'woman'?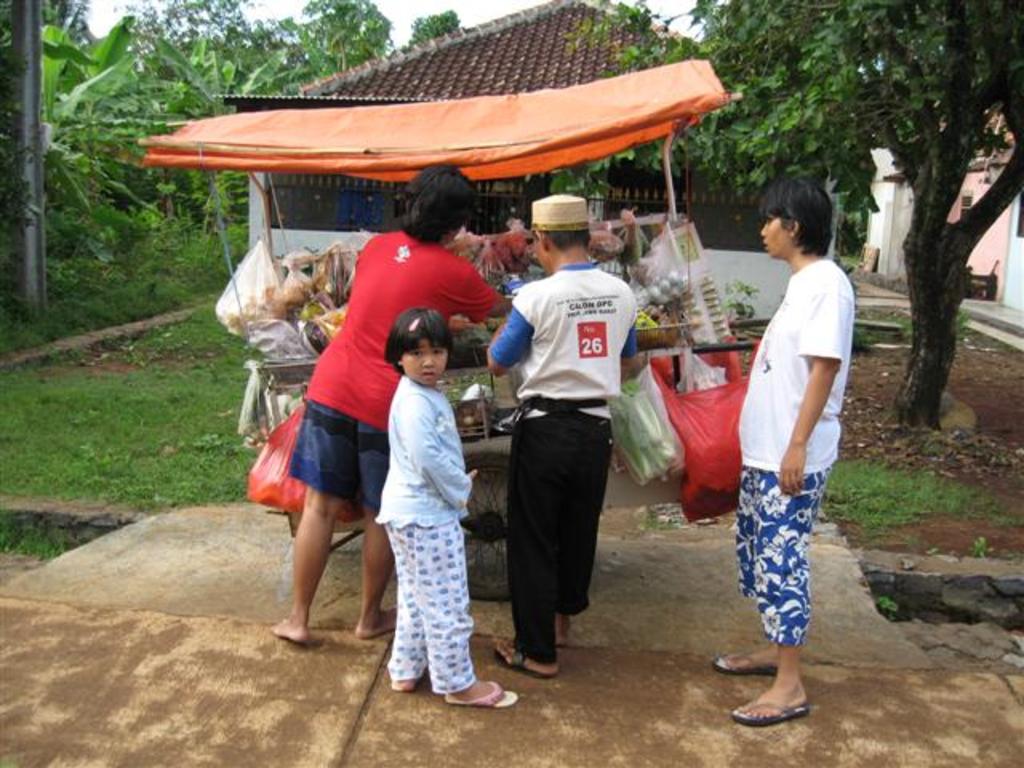
267, 155, 514, 656
